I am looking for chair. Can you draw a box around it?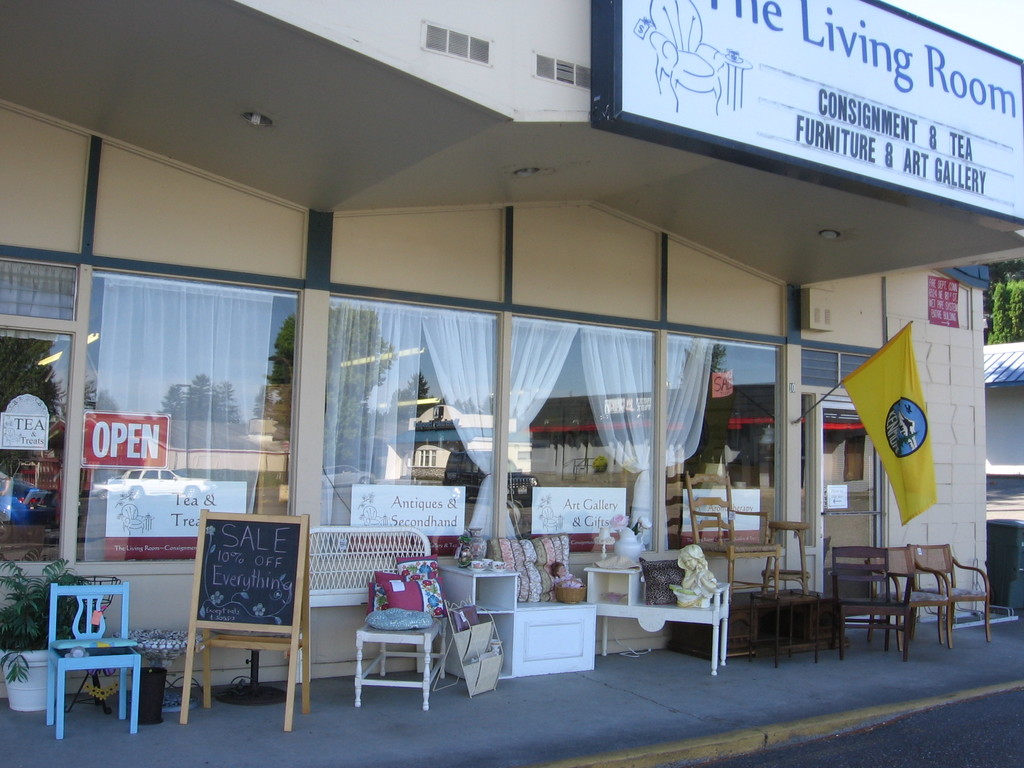
Sure, the bounding box is x1=353, y1=564, x2=449, y2=710.
